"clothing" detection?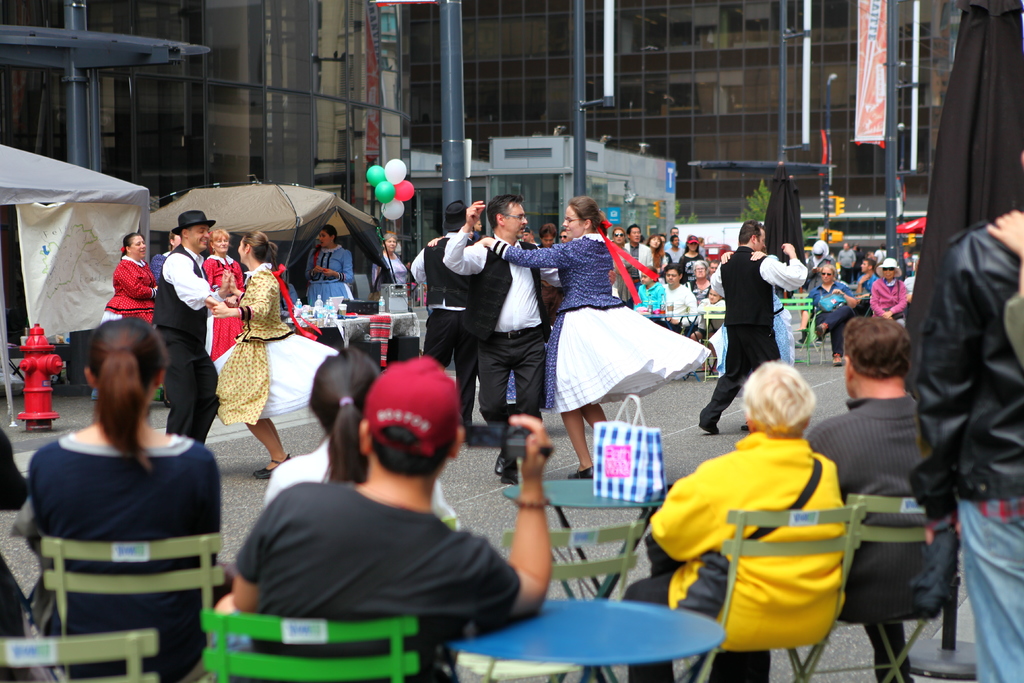
crop(371, 251, 410, 293)
